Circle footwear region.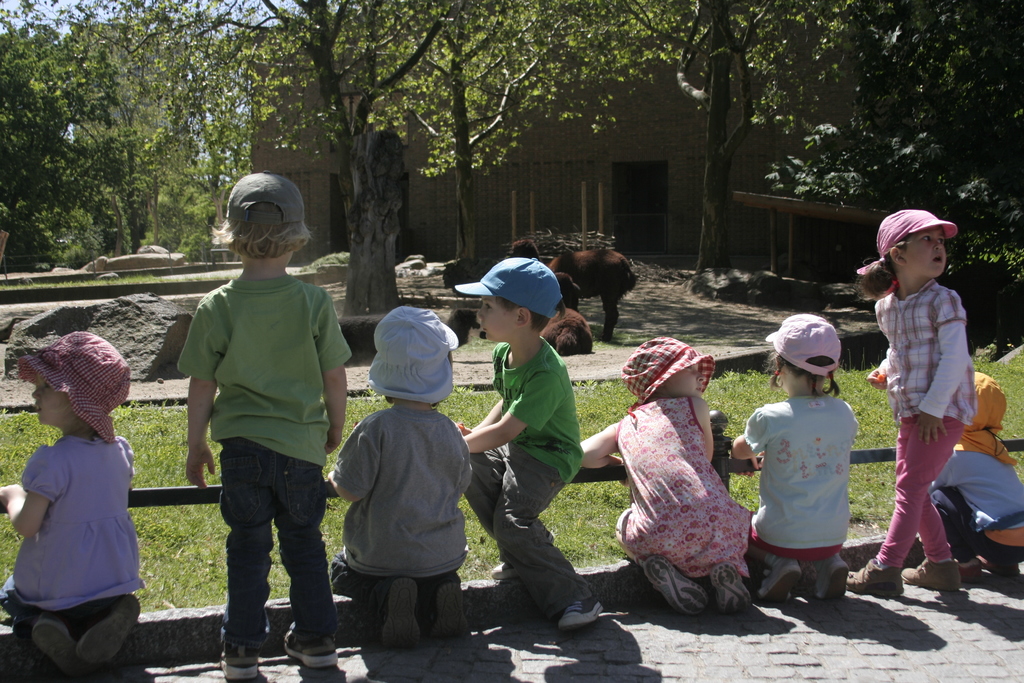
Region: [x1=995, y1=562, x2=1020, y2=581].
